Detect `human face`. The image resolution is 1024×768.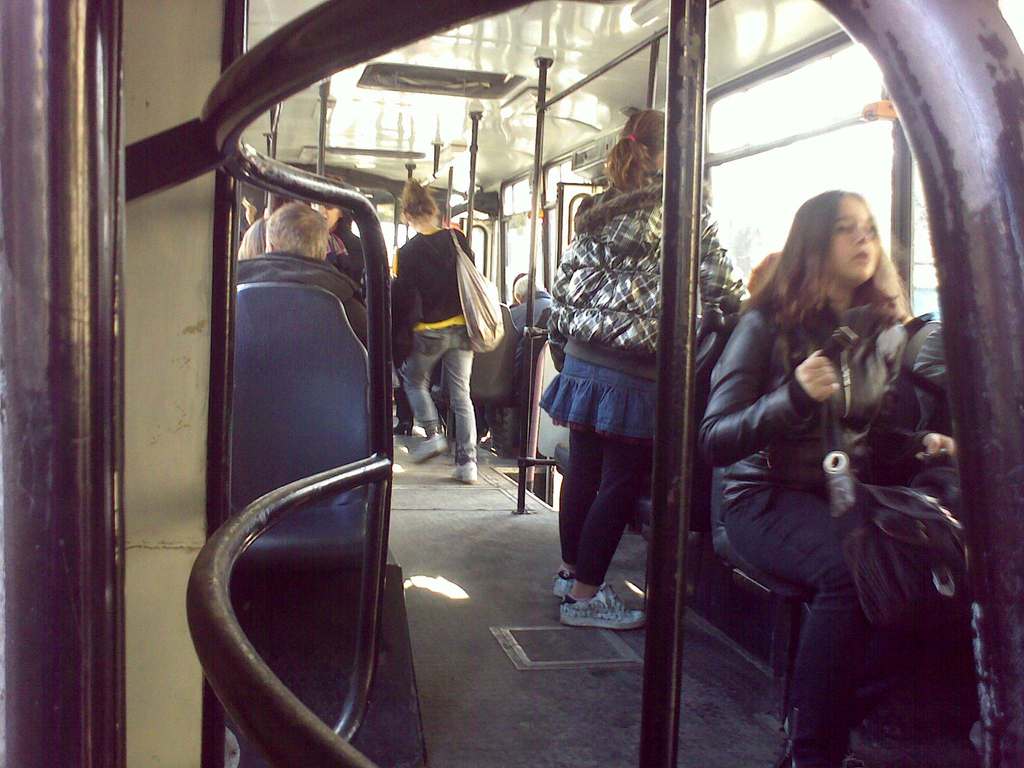
[left=829, top=196, right=879, bottom=284].
